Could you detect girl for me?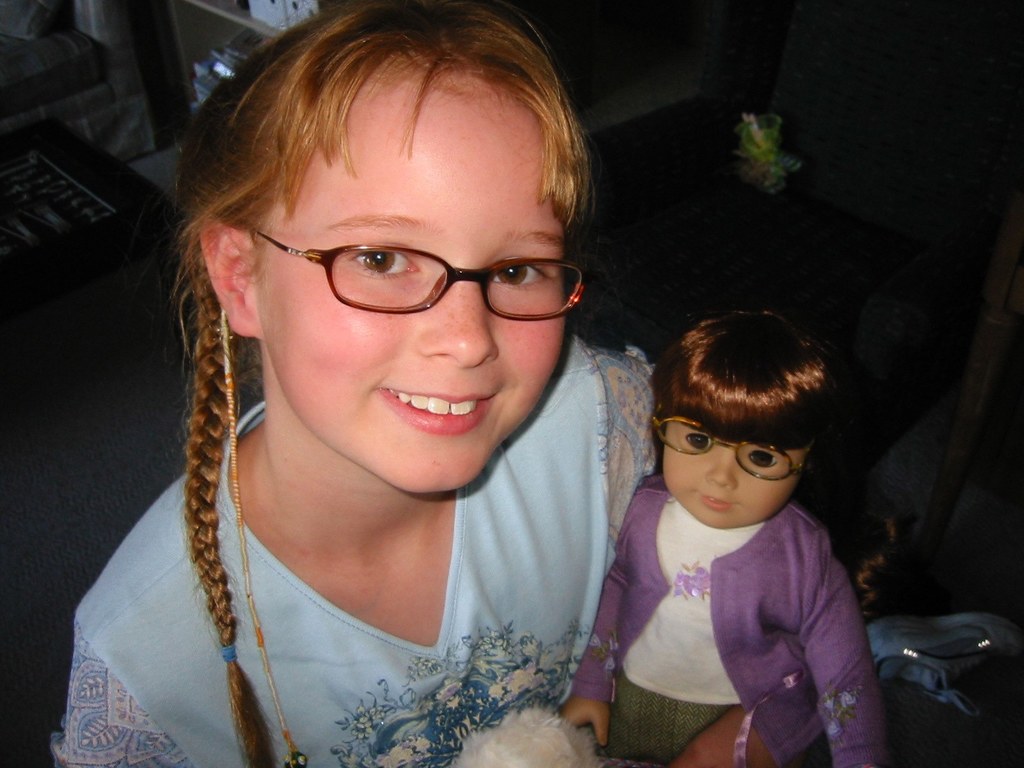
Detection result: (54,0,657,767).
